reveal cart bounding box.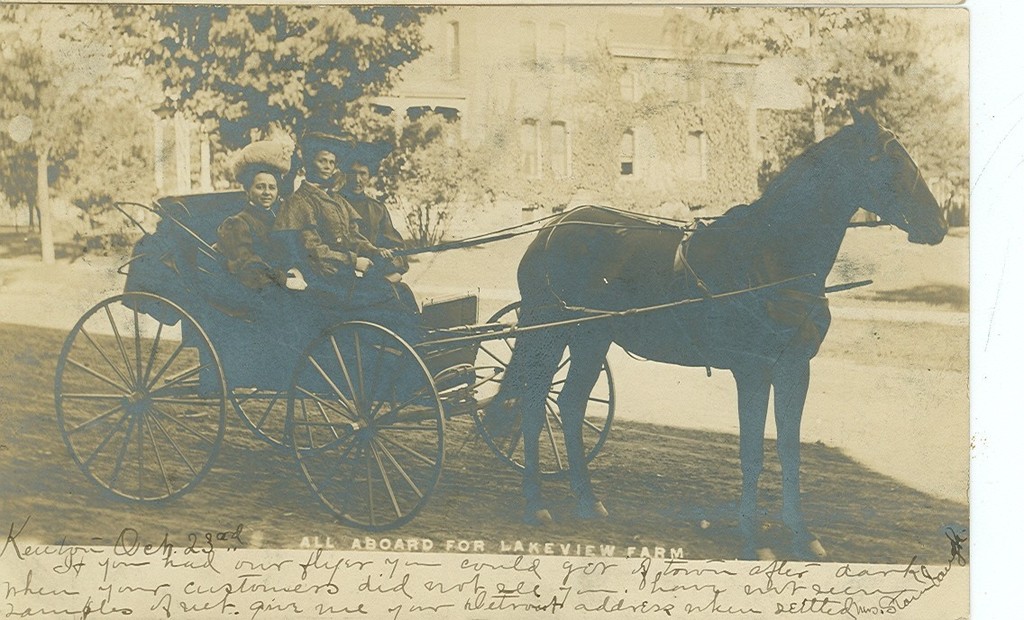
Revealed: [51,187,874,533].
